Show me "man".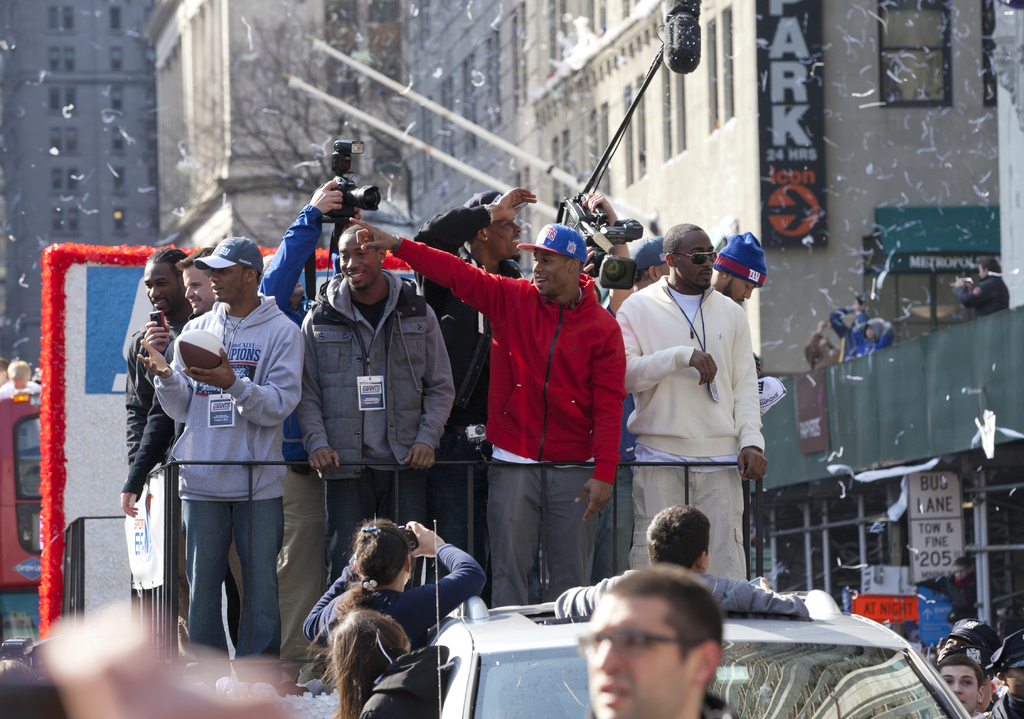
"man" is here: <region>344, 209, 629, 615</region>.
